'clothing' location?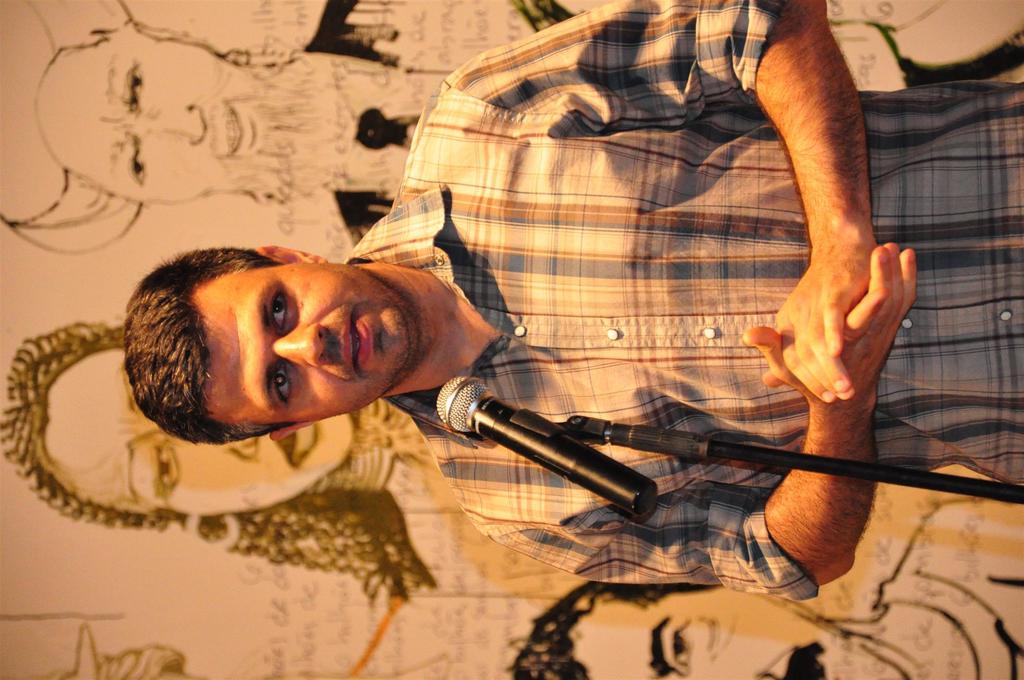
pyautogui.locateOnScreen(338, 0, 1023, 600)
